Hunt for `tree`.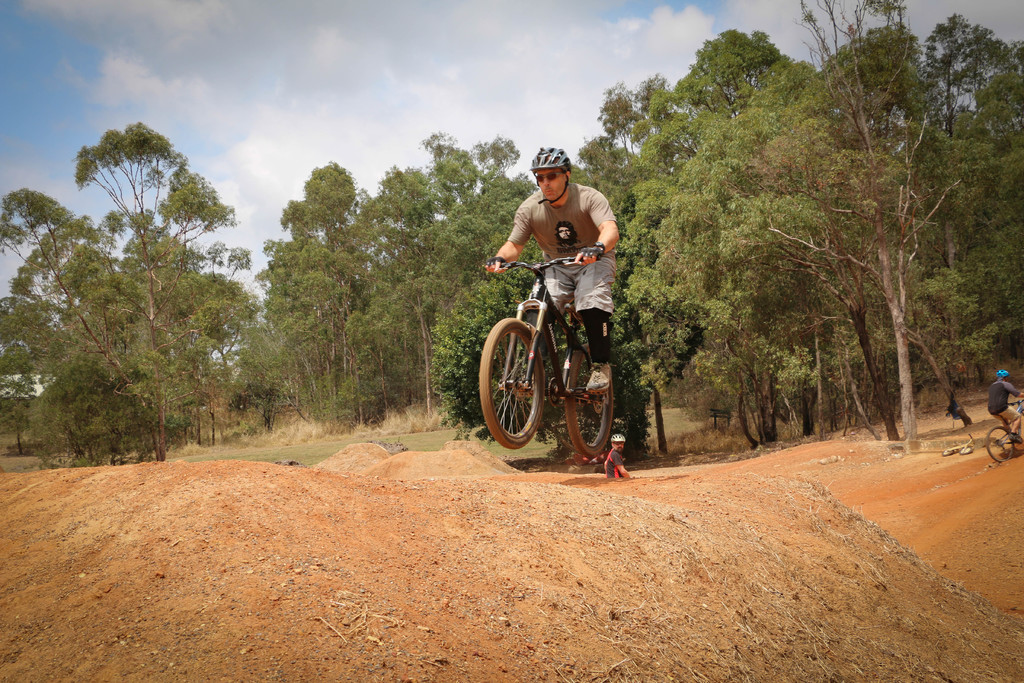
Hunted down at [348, 160, 448, 283].
